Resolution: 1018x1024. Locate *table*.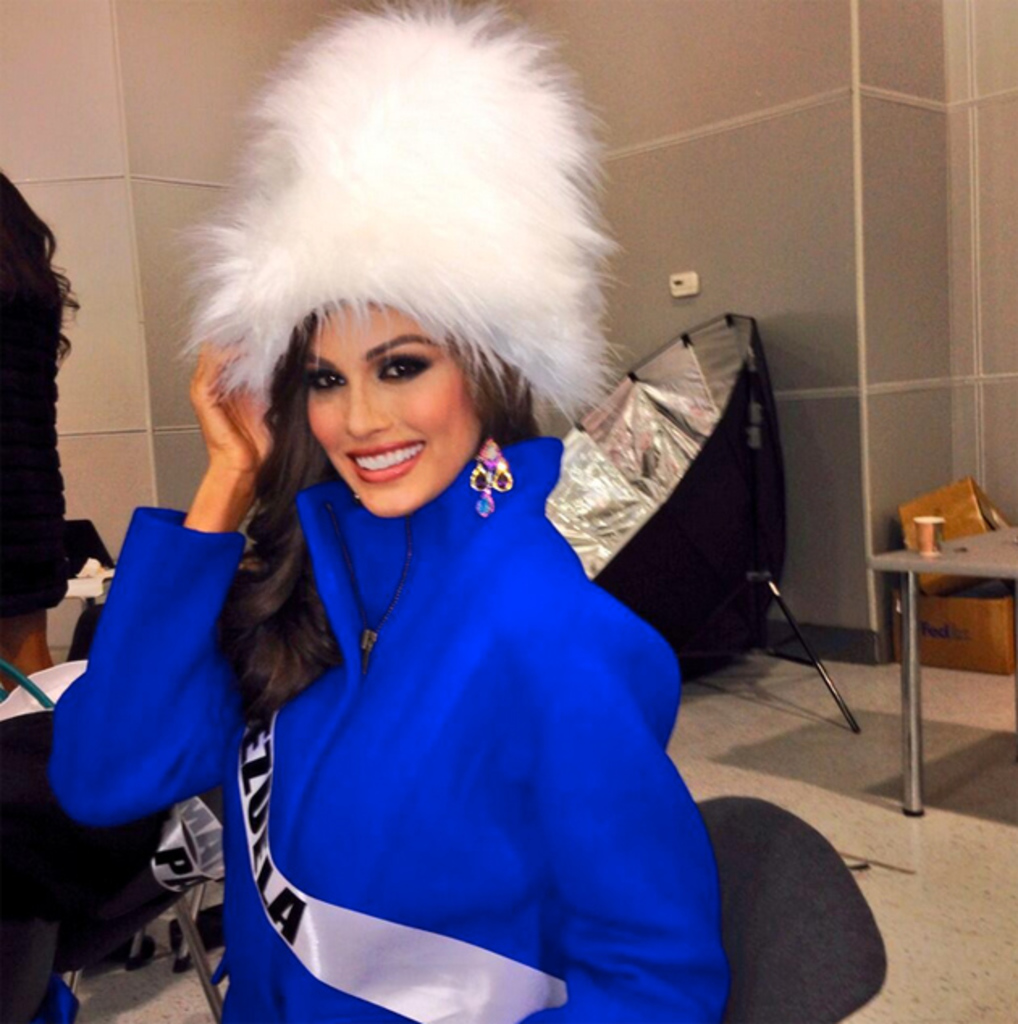
bbox=[868, 518, 1012, 812].
